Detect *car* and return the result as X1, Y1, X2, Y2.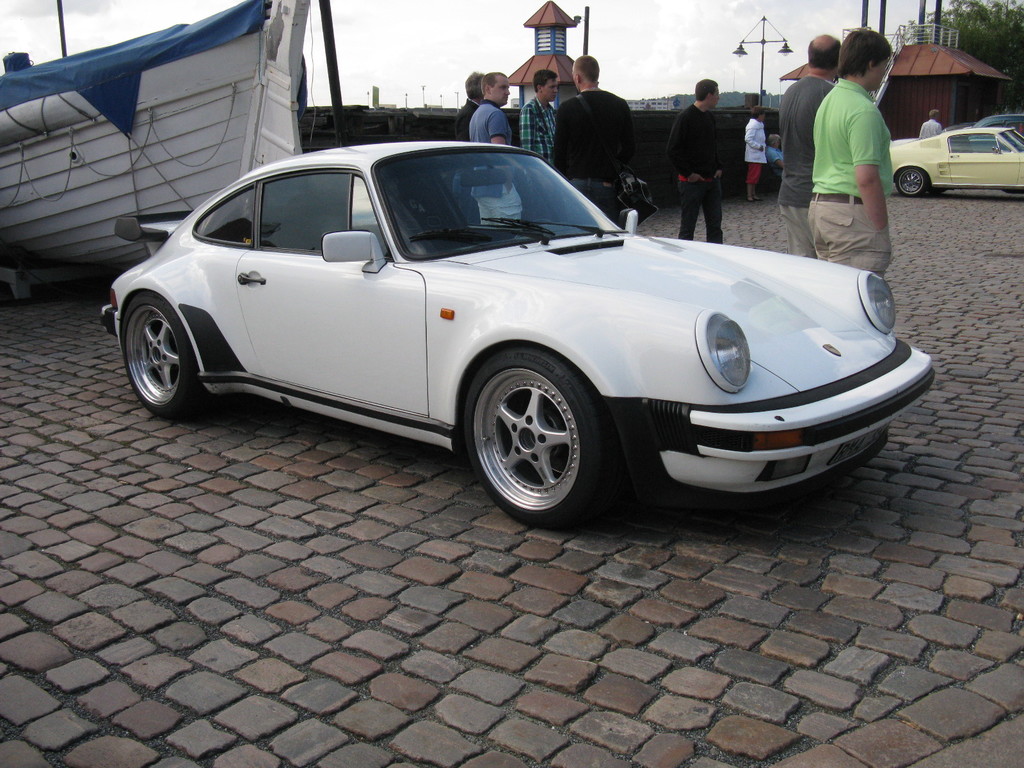
880, 121, 1023, 204.
